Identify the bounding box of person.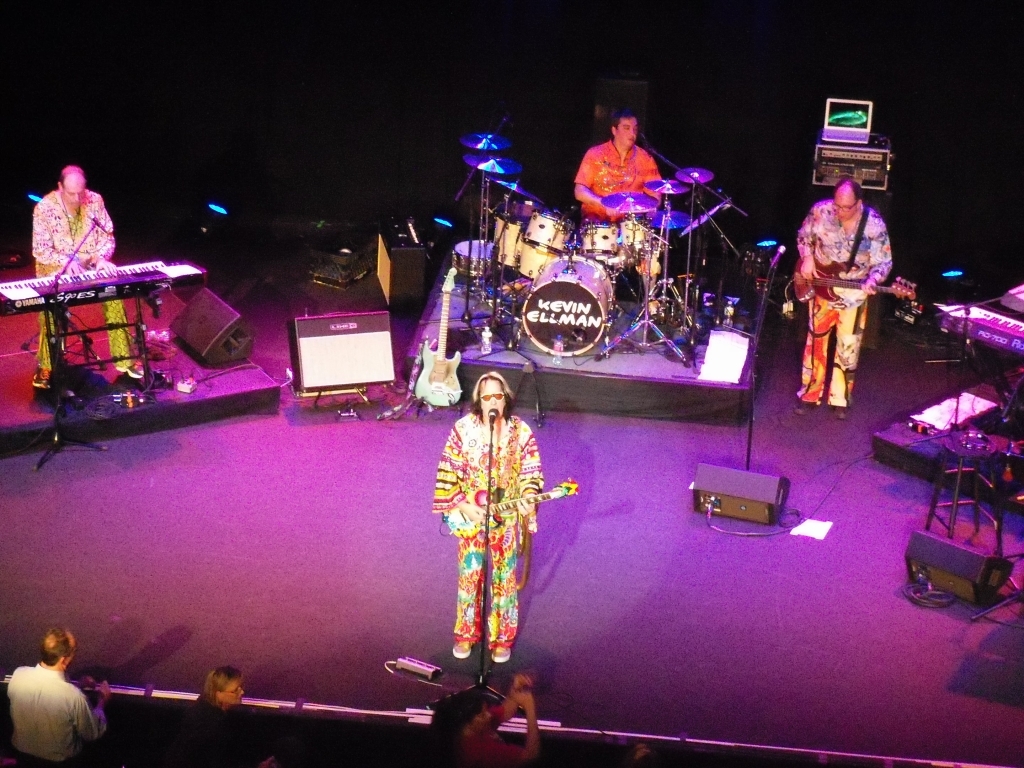
{"left": 433, "top": 369, "right": 549, "bottom": 671}.
